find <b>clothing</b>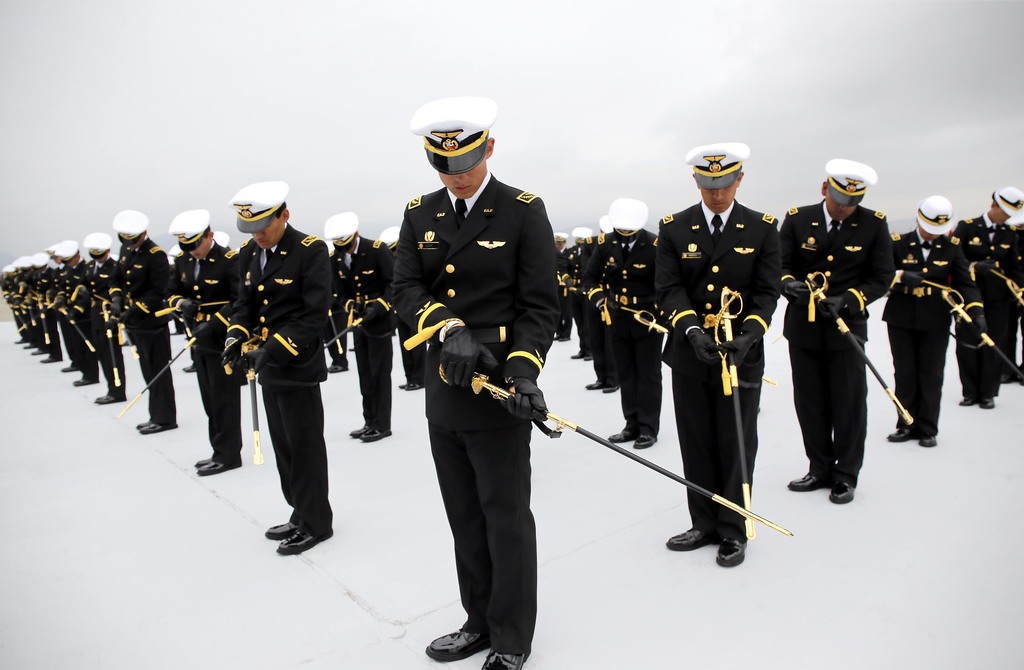
<region>1002, 228, 1023, 375</region>
